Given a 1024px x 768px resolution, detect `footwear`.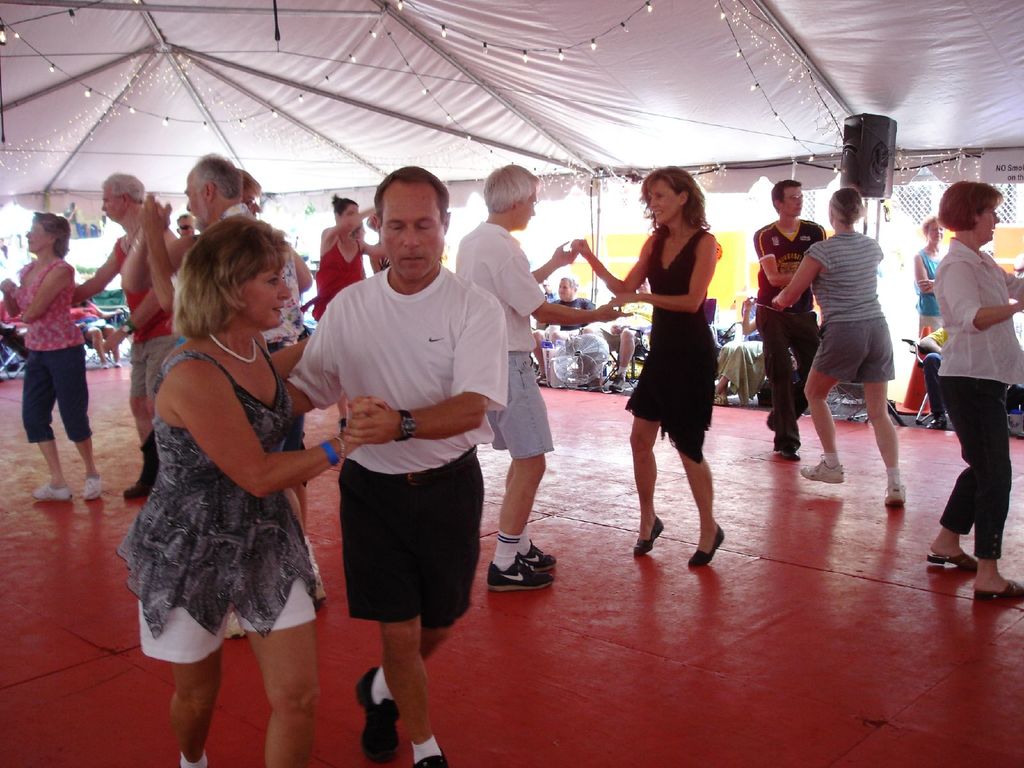
780, 449, 801, 462.
